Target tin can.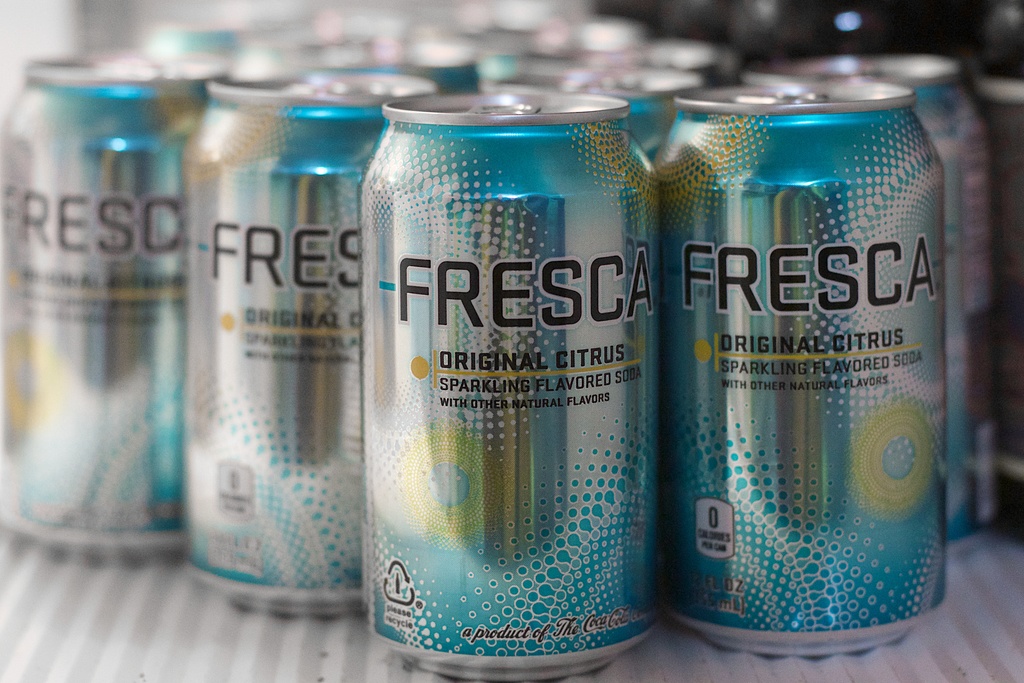
Target region: x1=188, y1=58, x2=425, y2=642.
